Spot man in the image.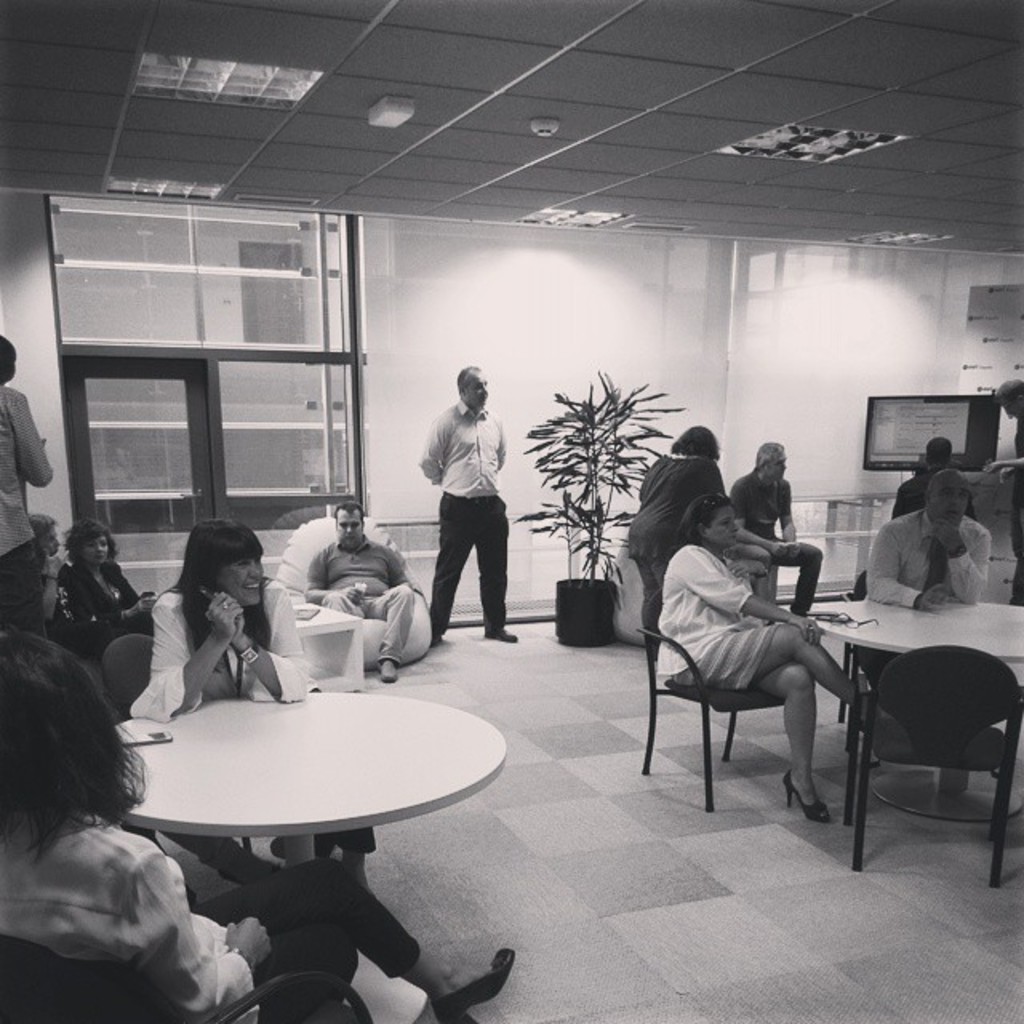
man found at [left=294, top=491, right=419, bottom=685].
